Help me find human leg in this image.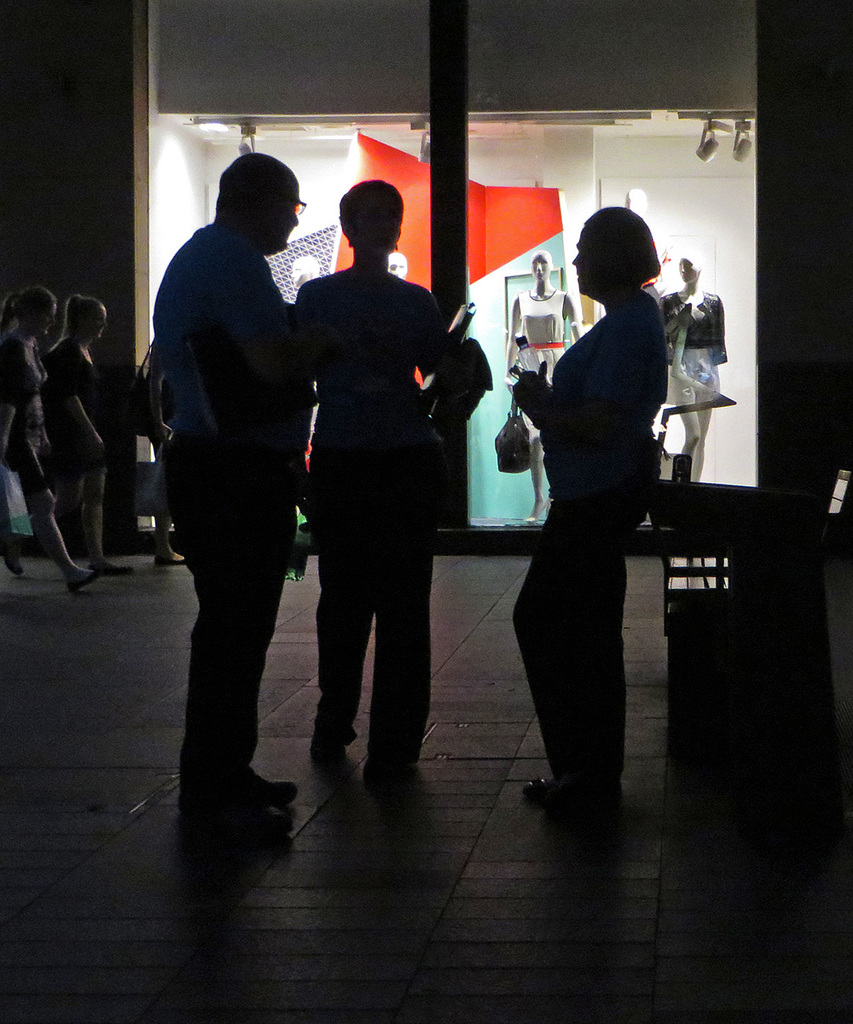
Found it: detection(522, 472, 656, 809).
